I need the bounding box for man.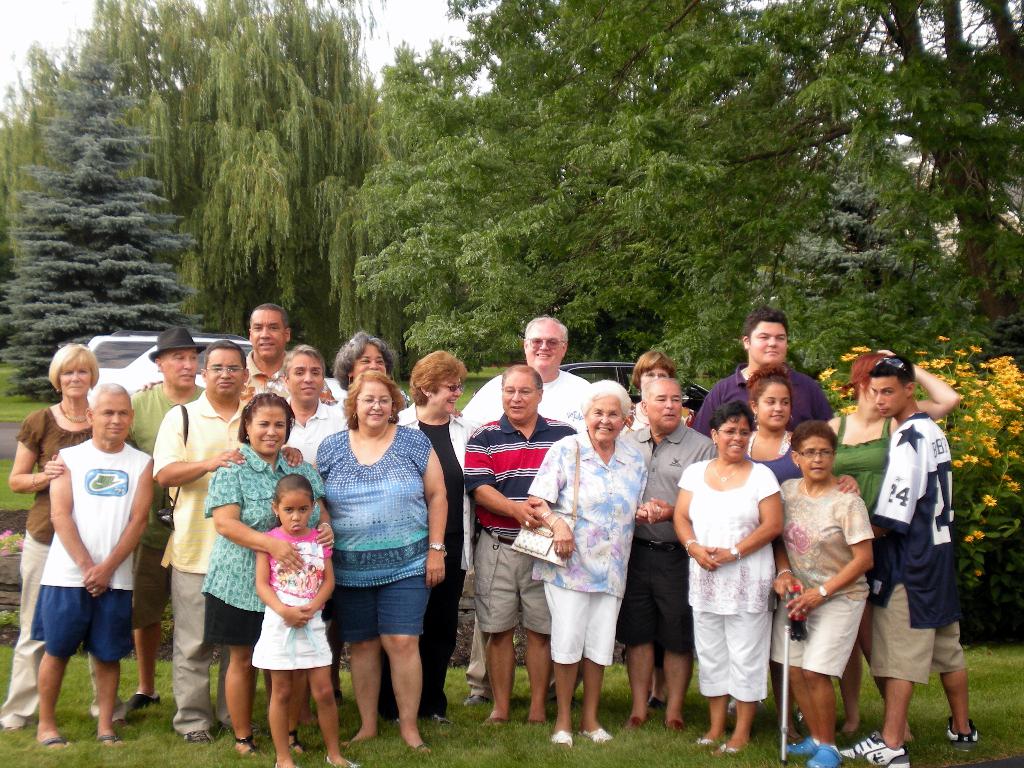
Here it is: bbox=[464, 365, 582, 728].
